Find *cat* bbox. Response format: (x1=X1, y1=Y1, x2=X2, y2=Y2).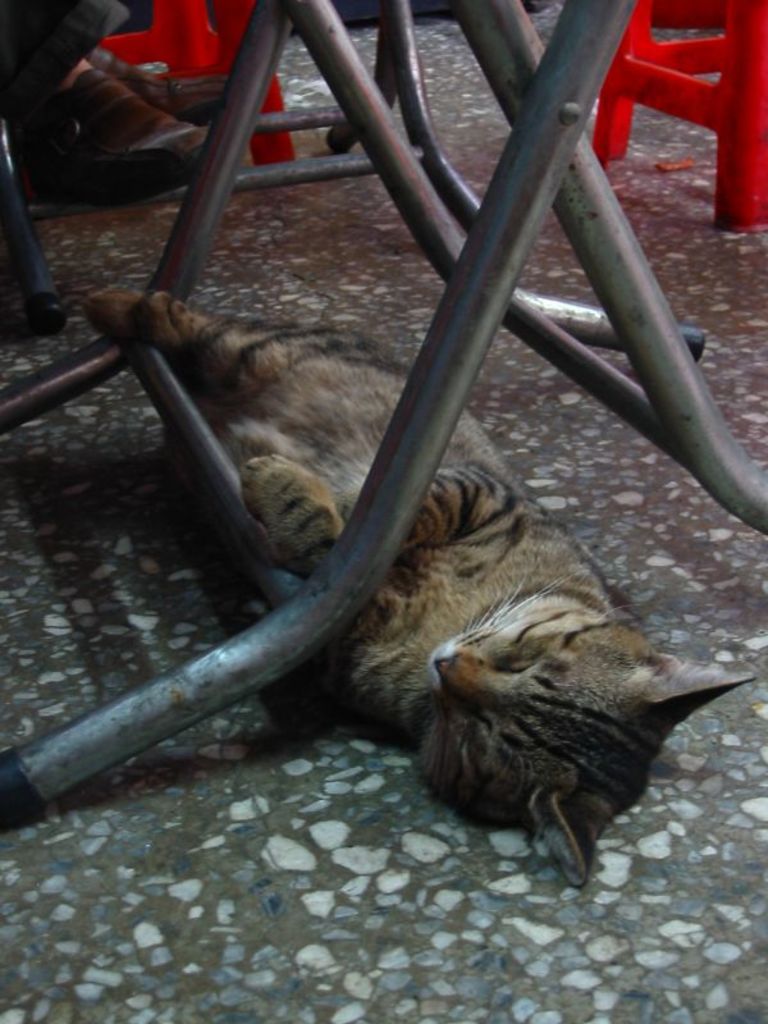
(x1=86, y1=287, x2=751, y2=874).
